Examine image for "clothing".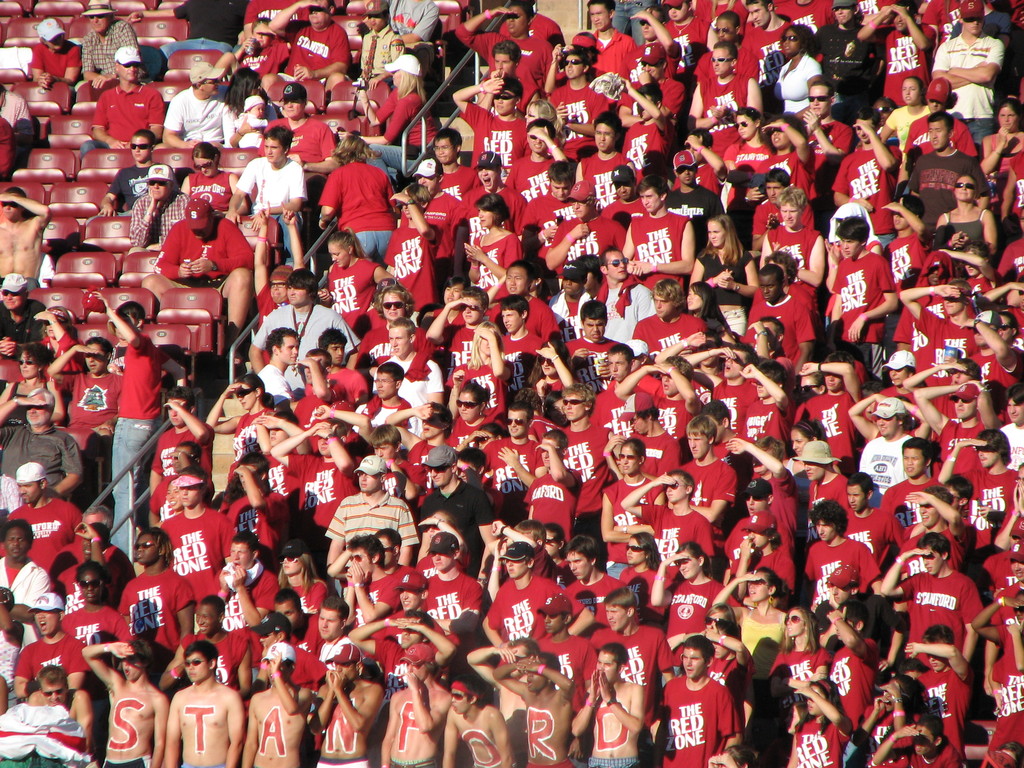
Examination result: (773, 650, 822, 706).
